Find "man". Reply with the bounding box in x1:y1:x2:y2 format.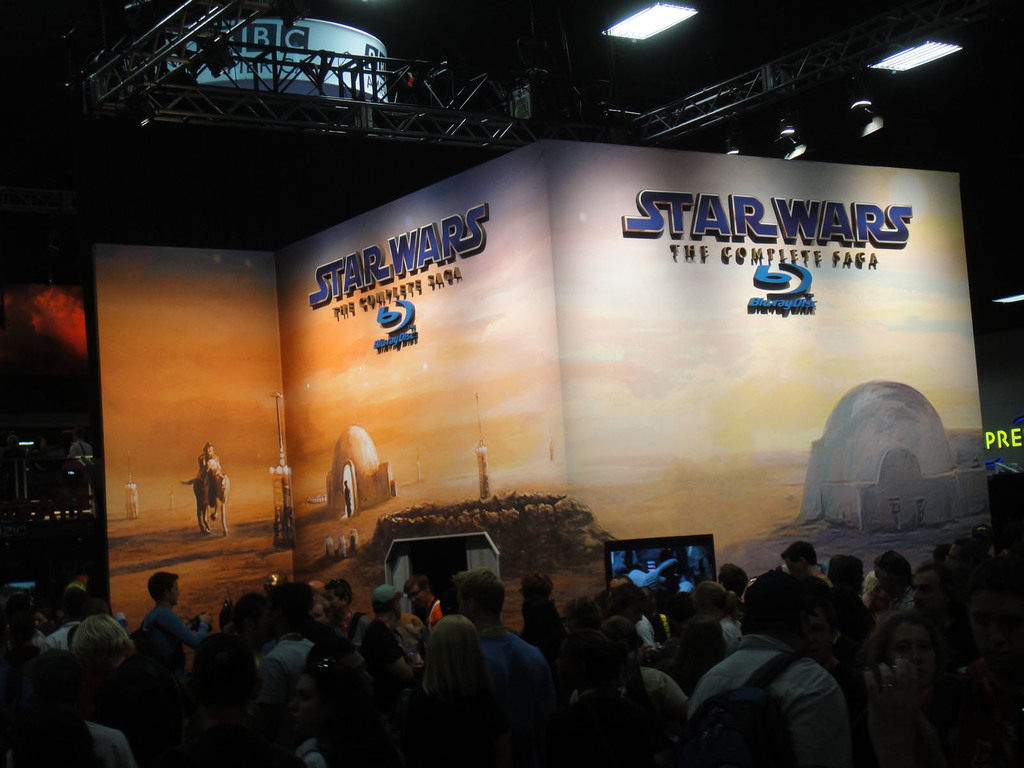
453:566:548:724.
